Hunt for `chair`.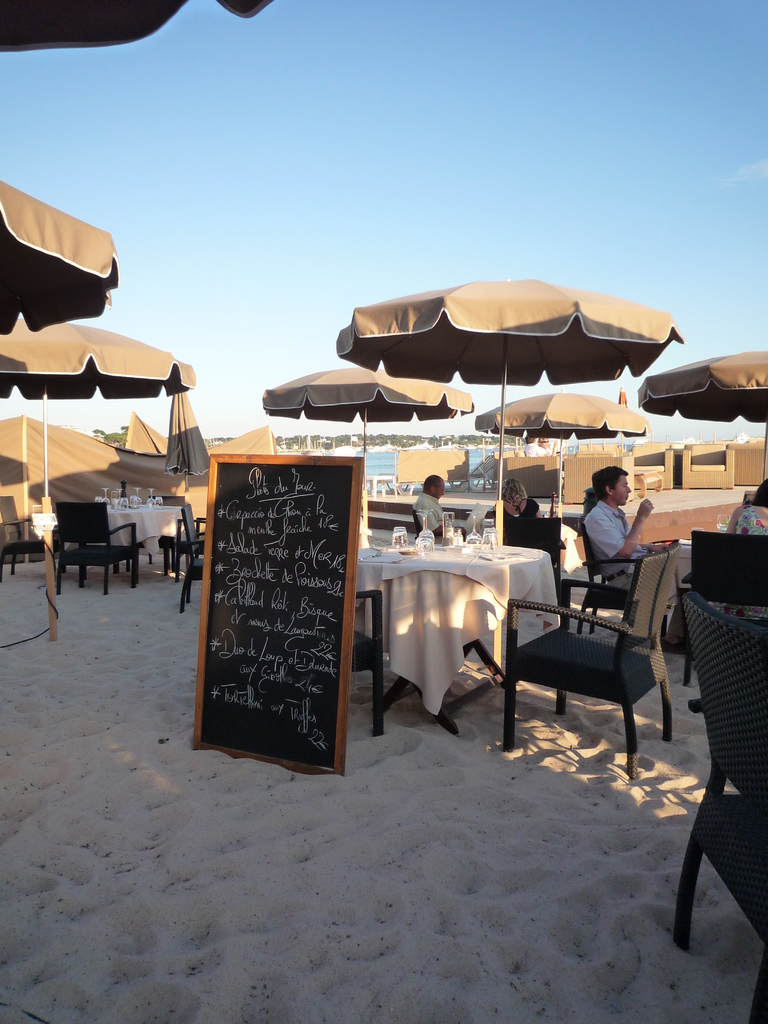
Hunted down at 51,497,140,592.
